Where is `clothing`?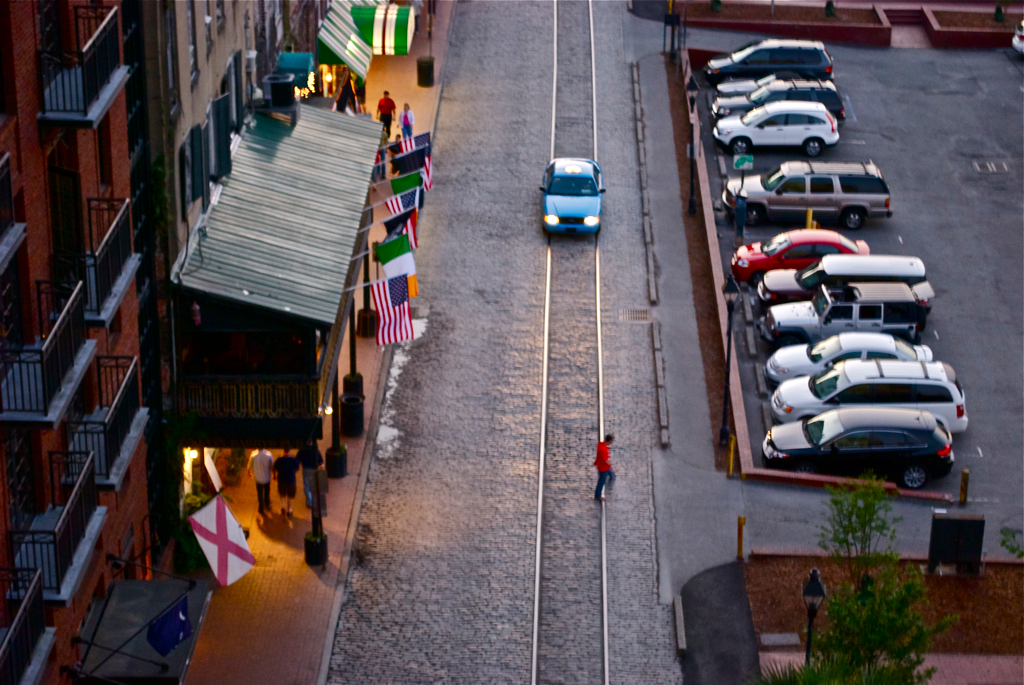
l=392, t=143, r=399, b=173.
